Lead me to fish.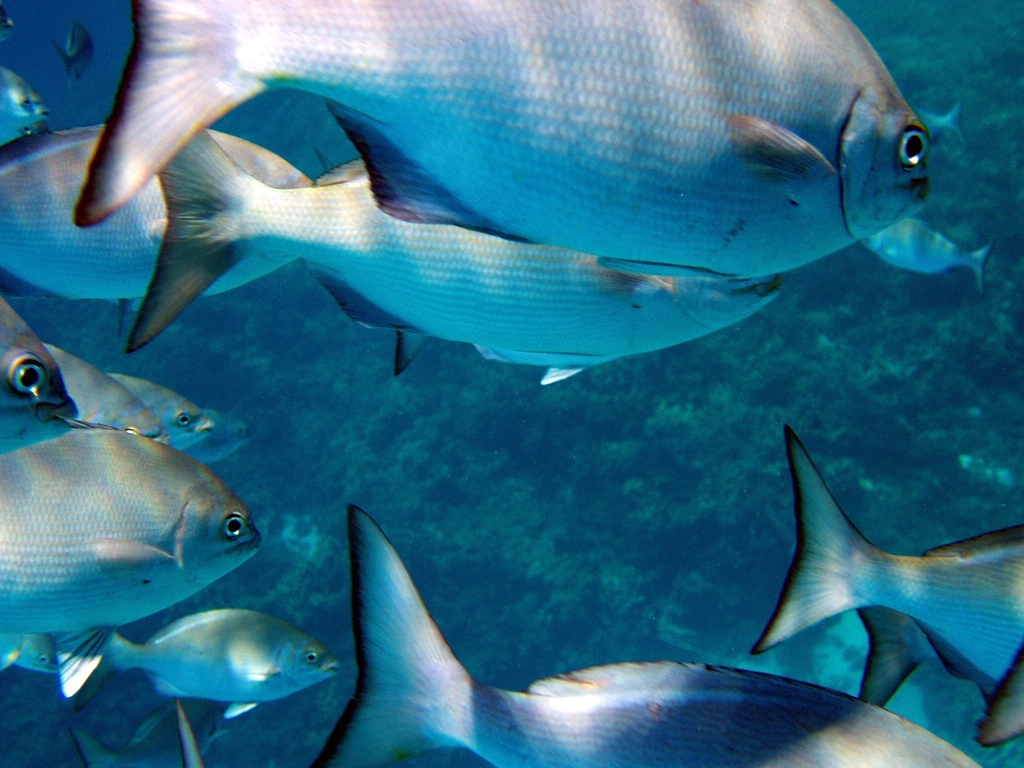
Lead to {"left": 856, "top": 605, "right": 938, "bottom": 712}.
